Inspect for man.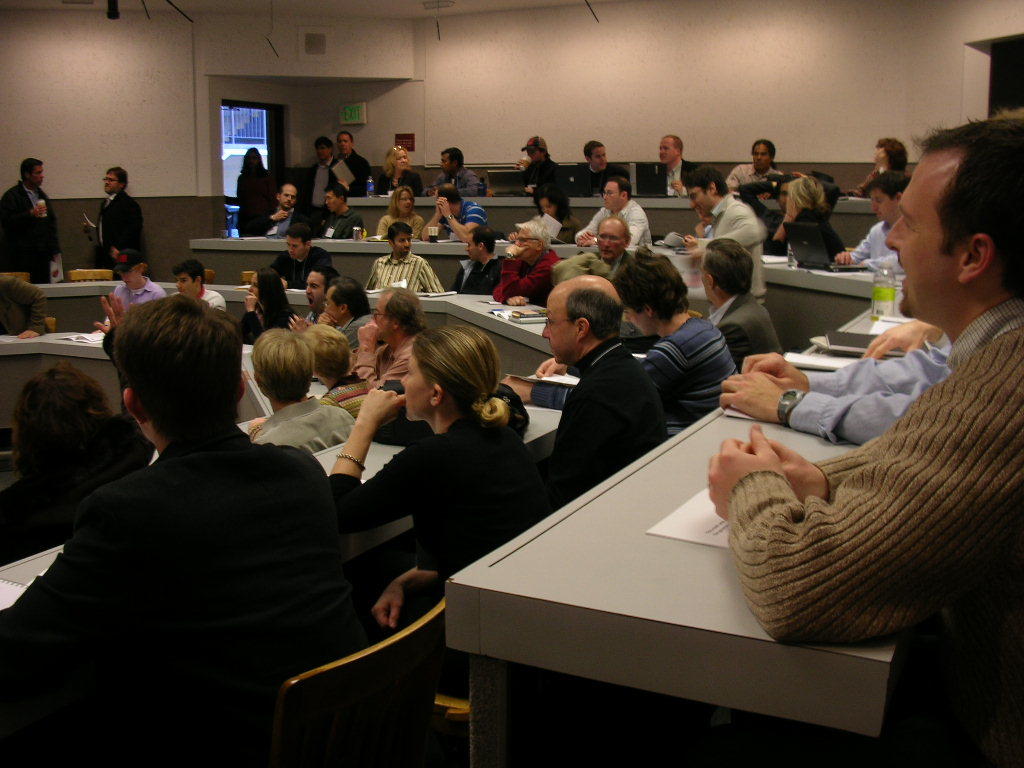
Inspection: l=92, t=163, r=144, b=272.
